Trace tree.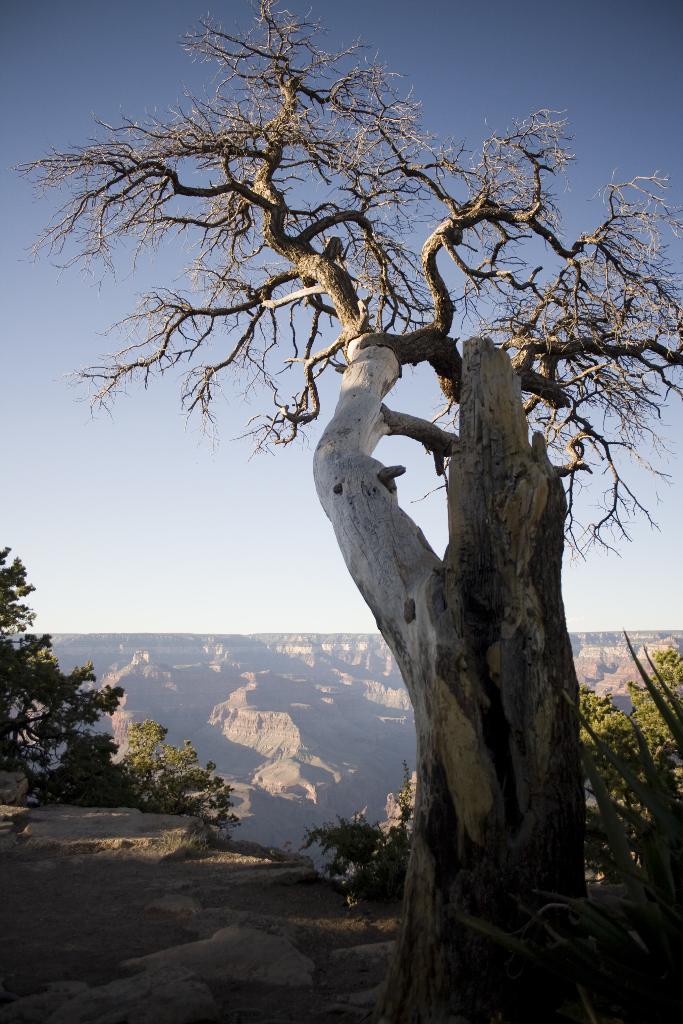
Traced to x1=299 y1=756 x2=430 y2=931.
